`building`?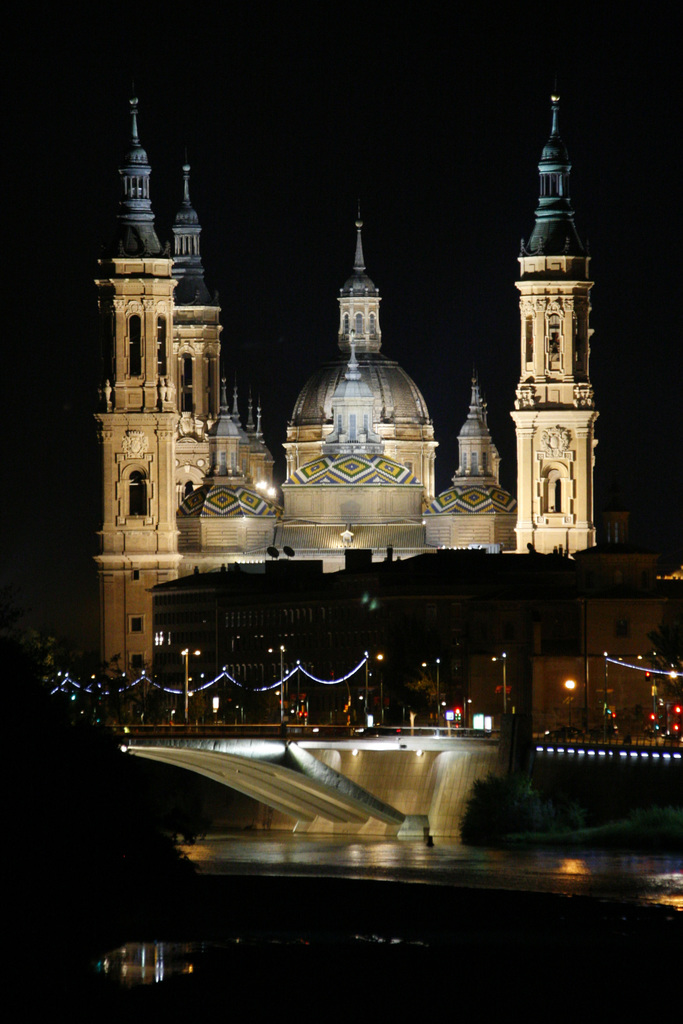
box(90, 92, 598, 714)
